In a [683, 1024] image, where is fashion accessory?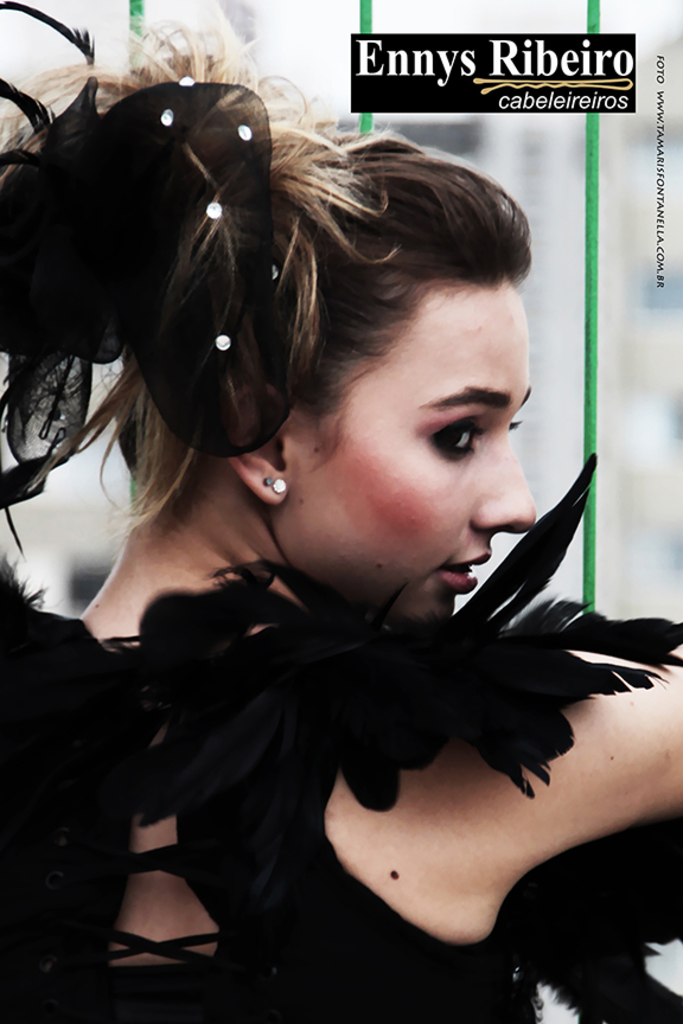
pyautogui.locateOnScreen(215, 332, 234, 353).
